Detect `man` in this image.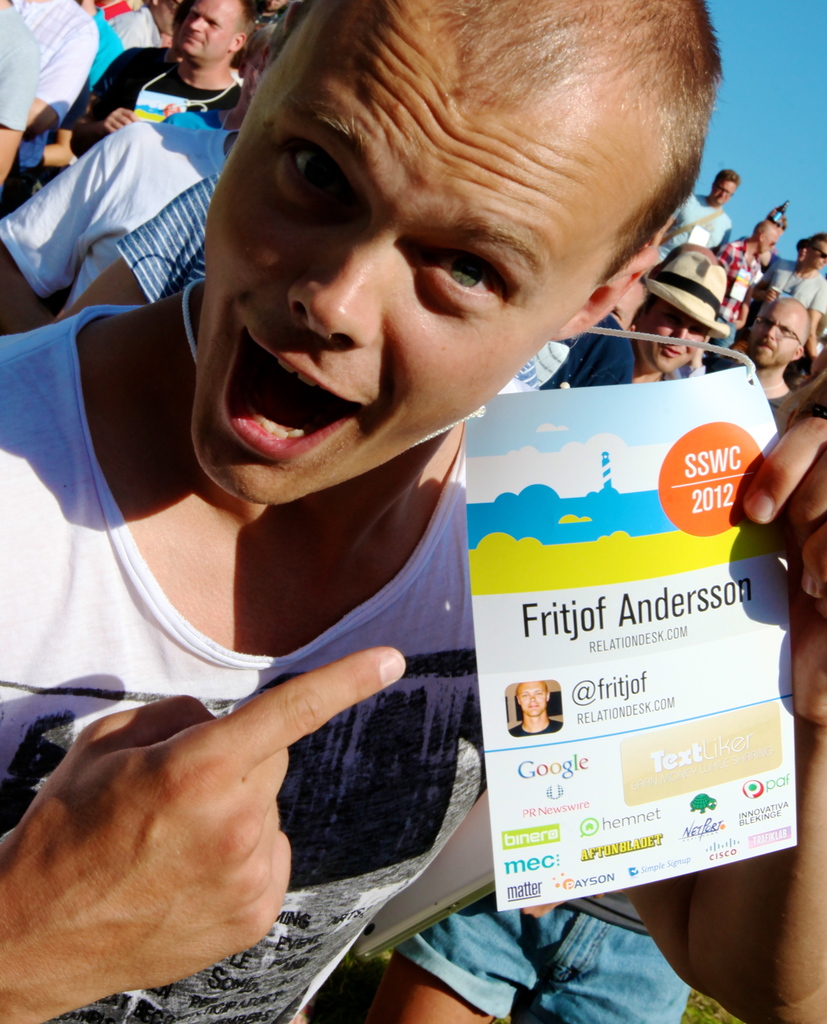
Detection: 508:678:566:738.
